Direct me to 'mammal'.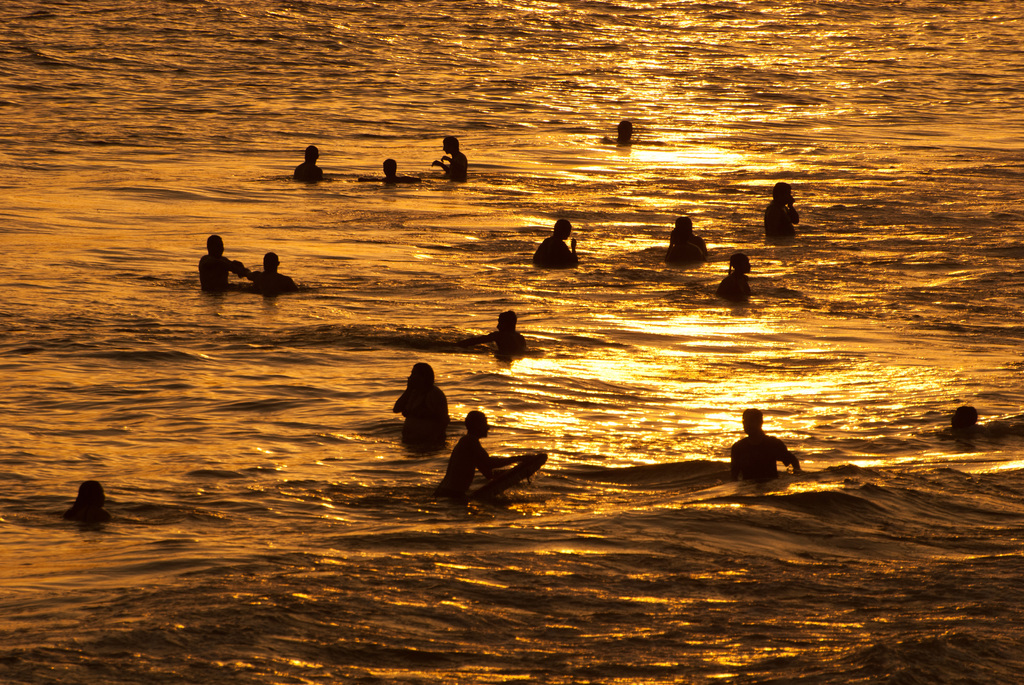
Direction: <box>434,137,470,180</box>.
